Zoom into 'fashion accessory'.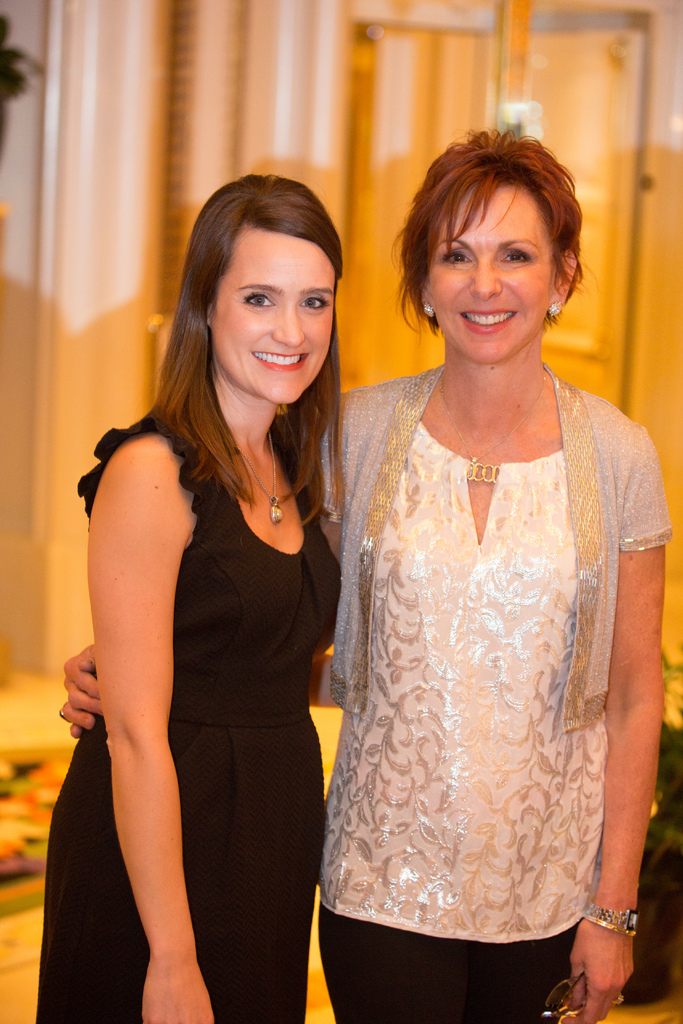
Zoom target: crop(424, 306, 436, 316).
